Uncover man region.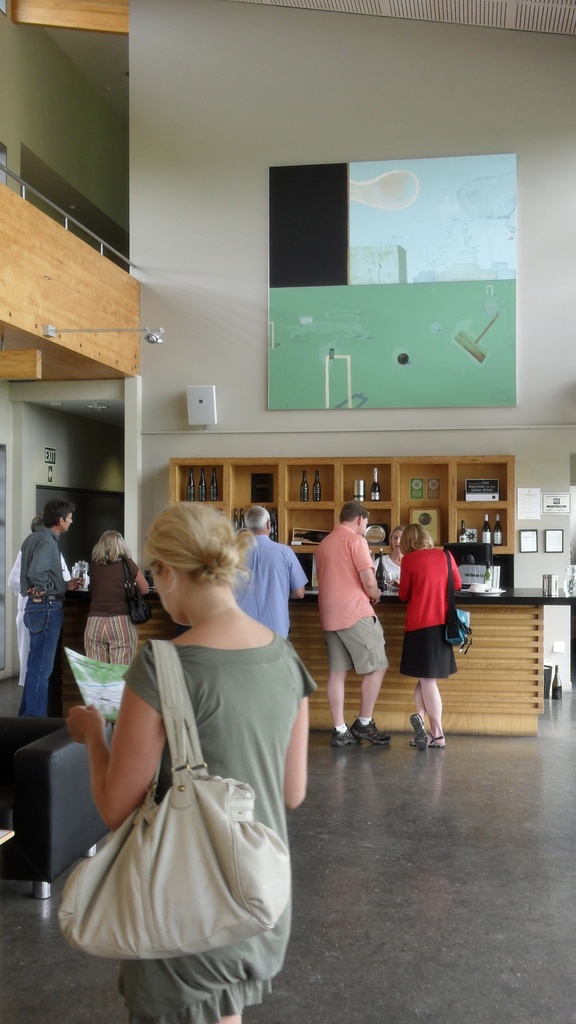
Uncovered: (18,501,67,729).
